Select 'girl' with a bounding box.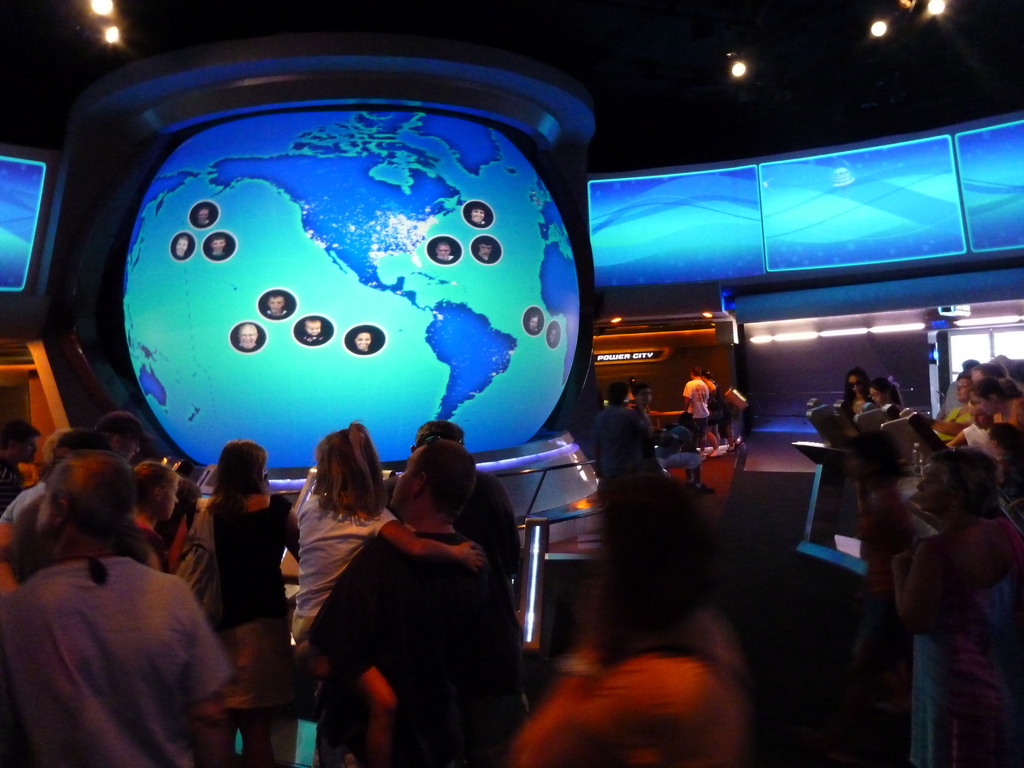
x1=867 y1=377 x2=900 y2=405.
